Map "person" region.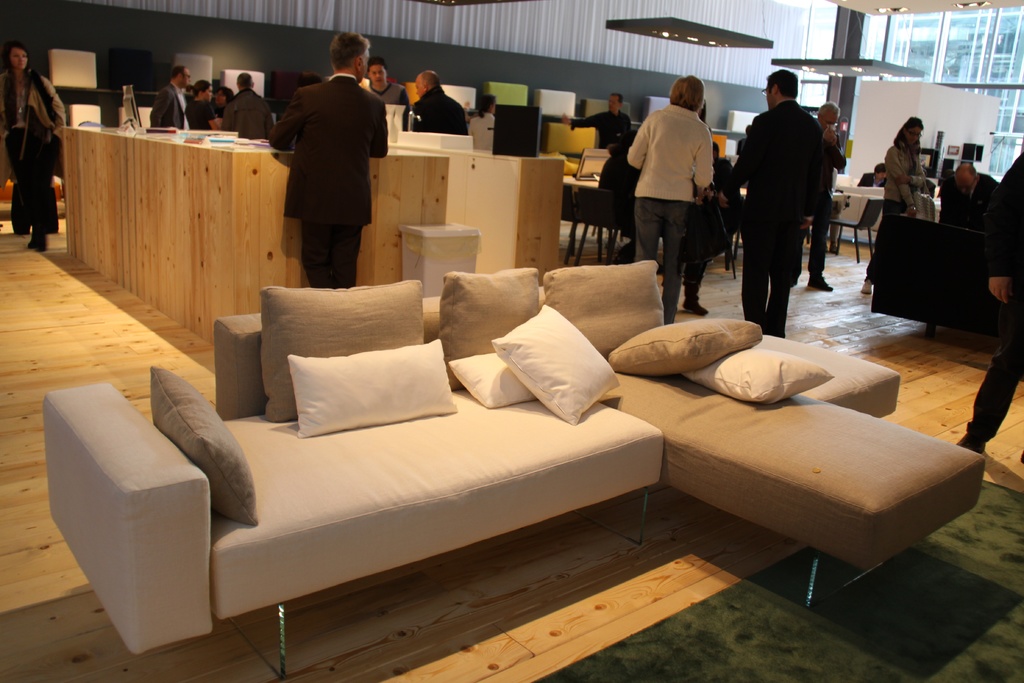
Mapped to bbox=(0, 37, 70, 254).
